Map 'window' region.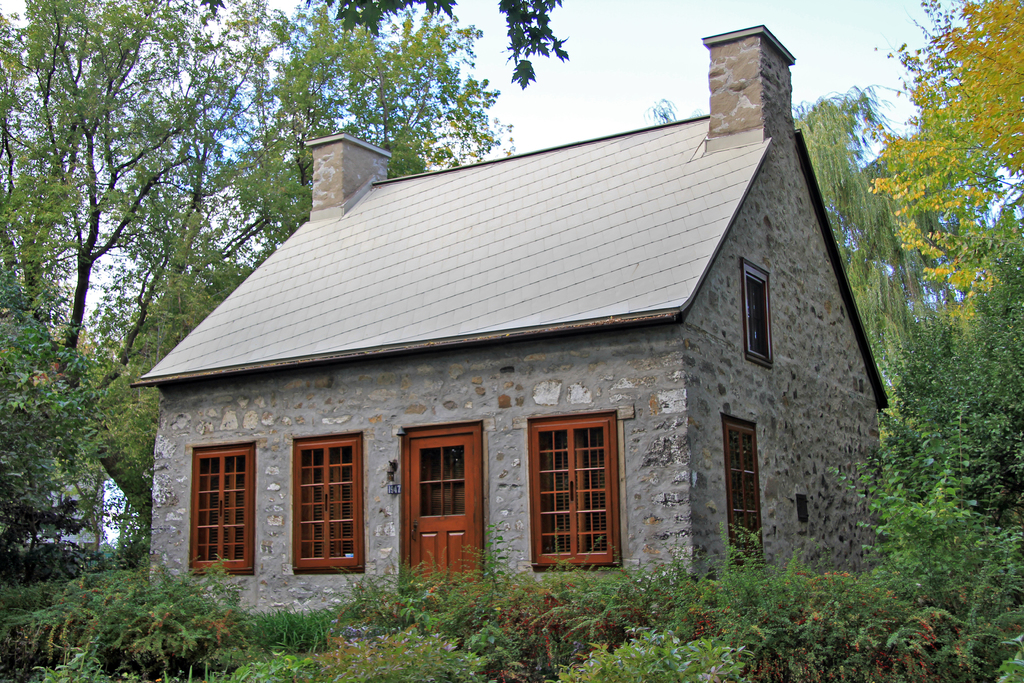
Mapped to [left=538, top=405, right=632, bottom=566].
